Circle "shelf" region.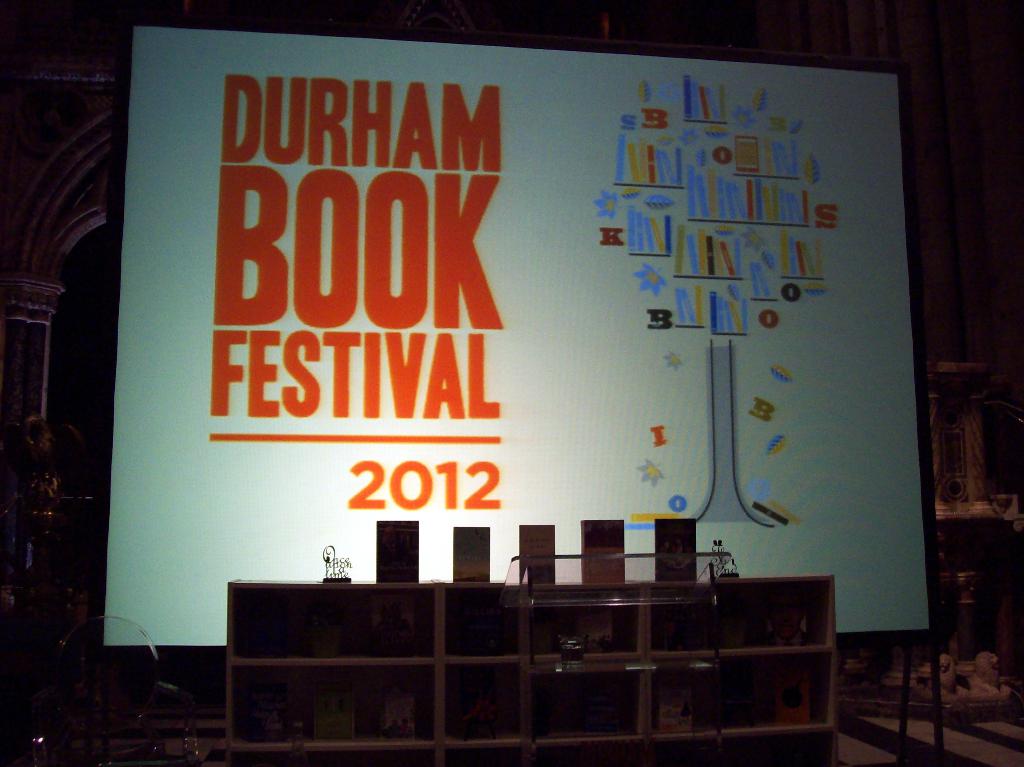
Region: bbox(444, 649, 521, 731).
